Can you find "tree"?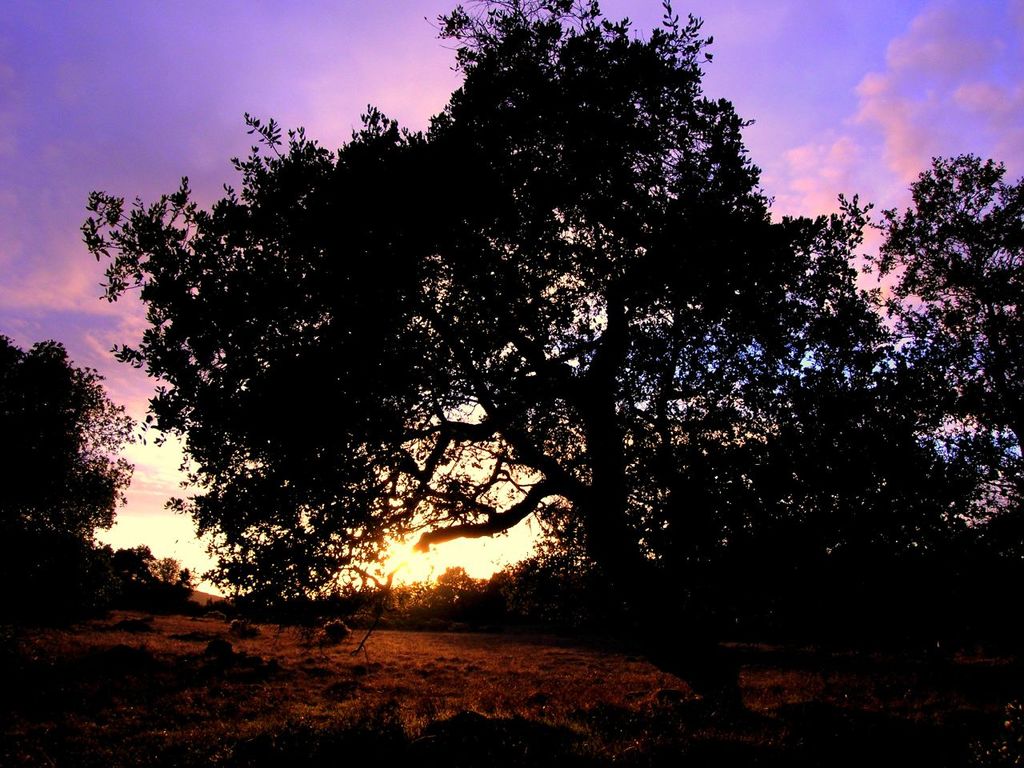
Yes, bounding box: [0,335,138,611].
